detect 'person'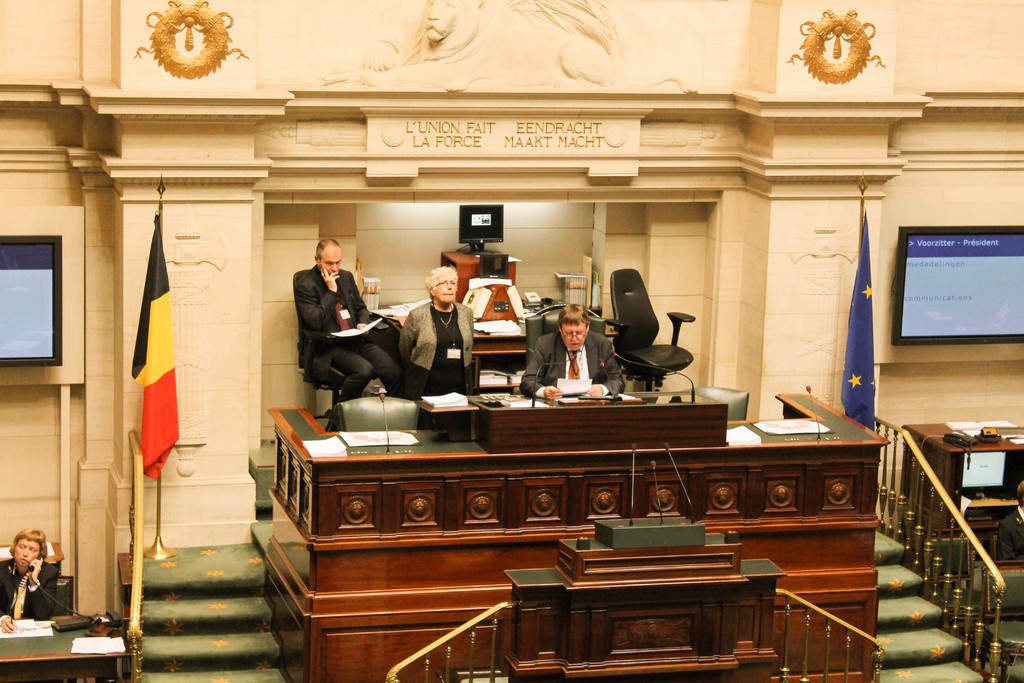
select_region(295, 238, 401, 427)
